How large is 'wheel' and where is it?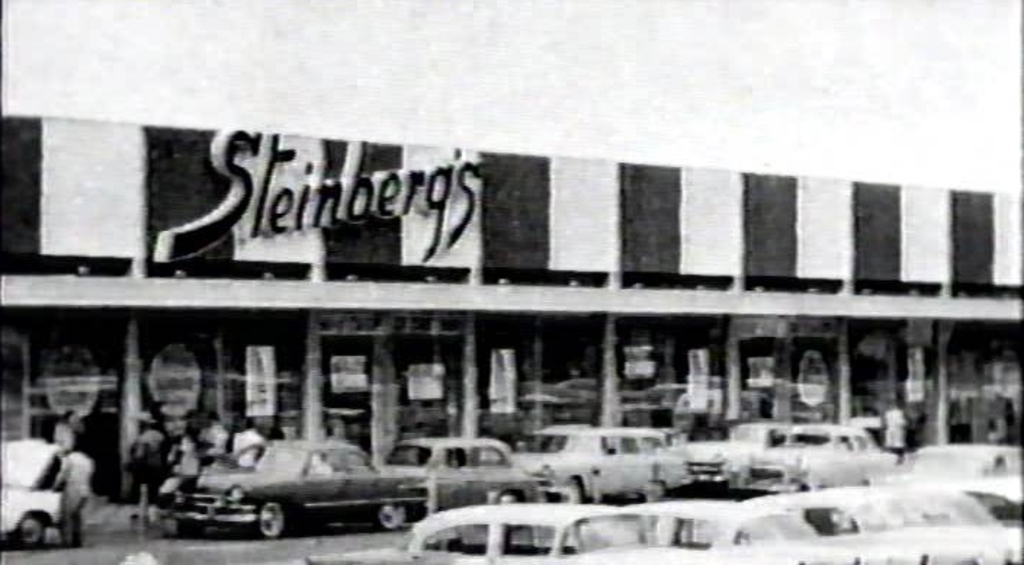
Bounding box: <bbox>257, 500, 292, 539</bbox>.
